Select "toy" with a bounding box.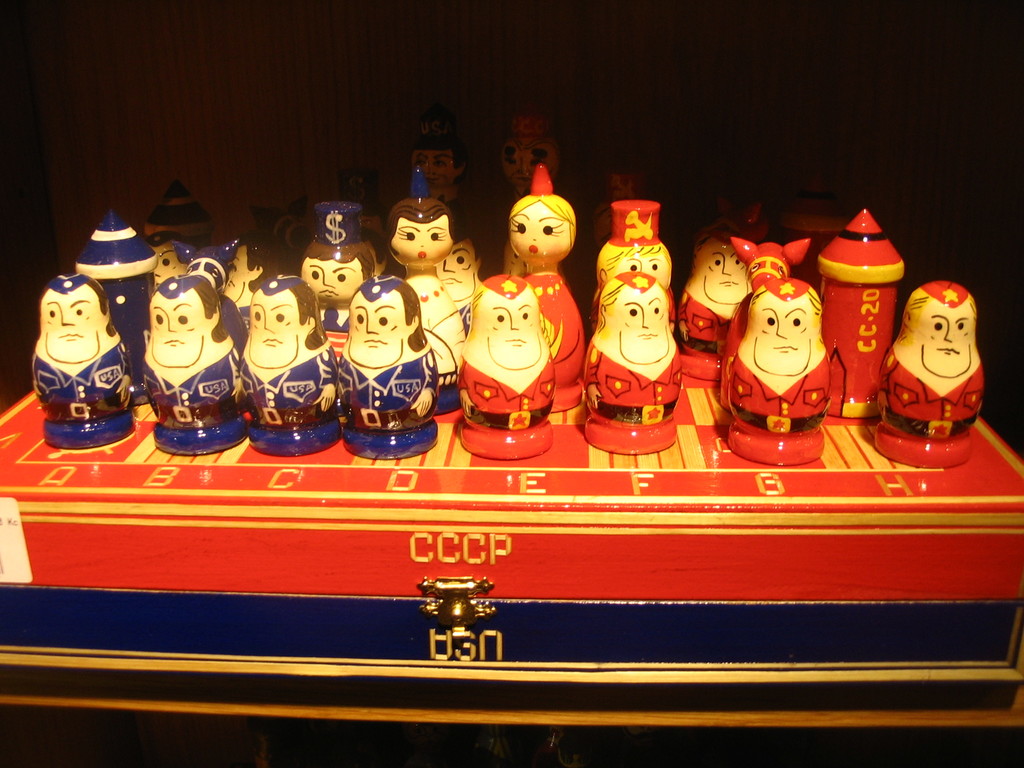
413/125/473/236.
